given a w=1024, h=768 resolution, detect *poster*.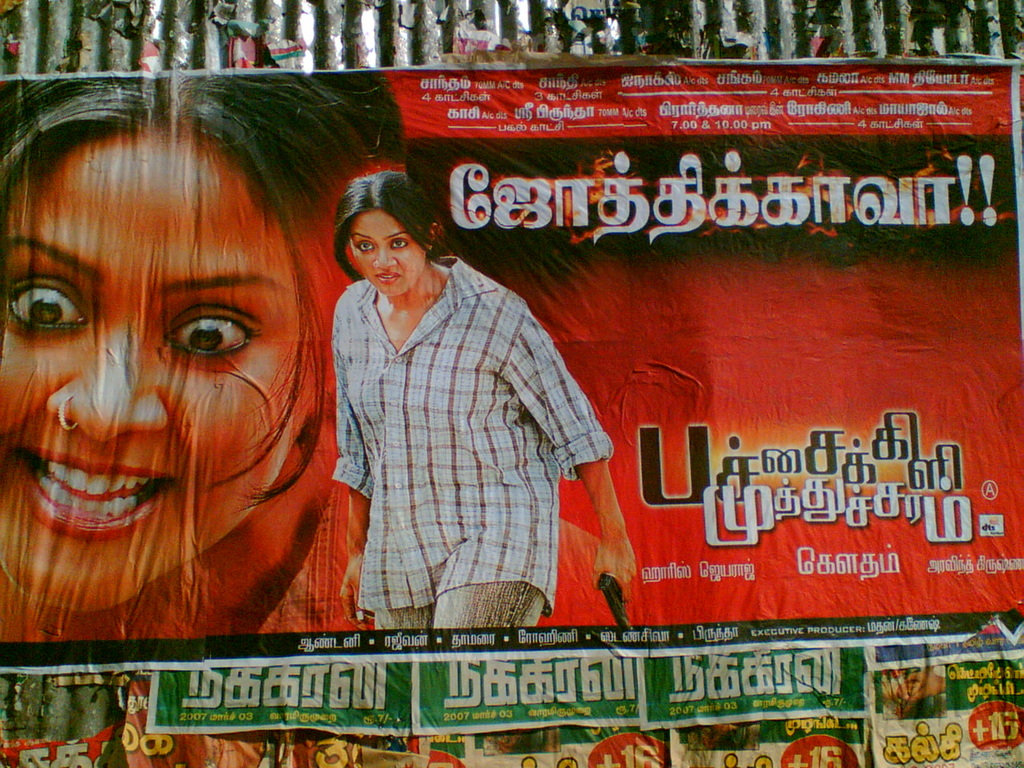
crop(0, 63, 1023, 767).
